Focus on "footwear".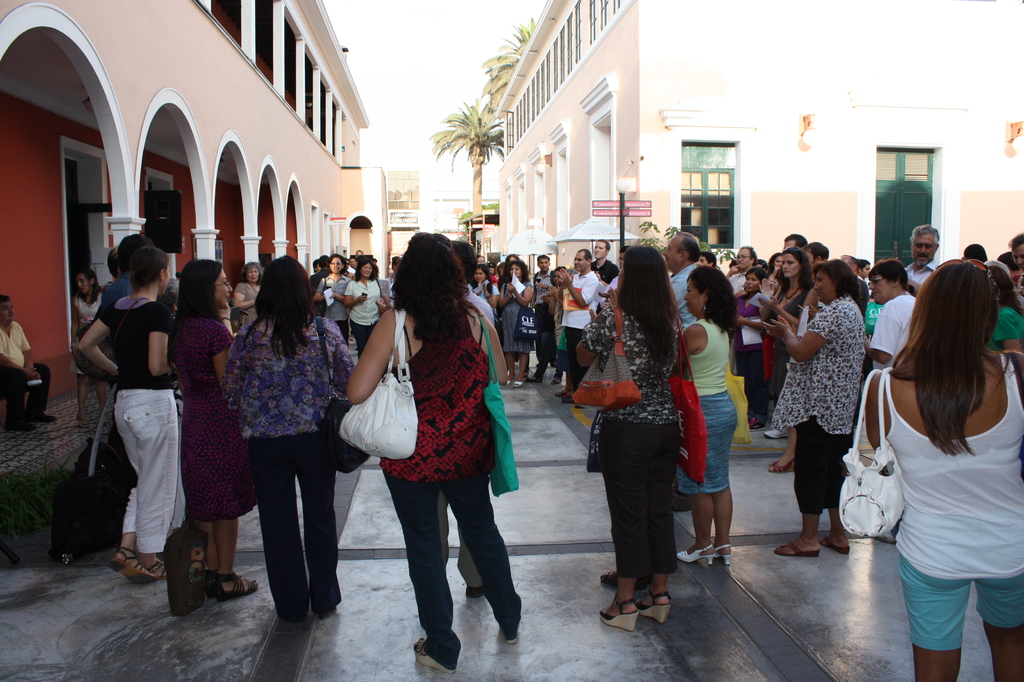
Focused at (x1=562, y1=398, x2=573, y2=405).
